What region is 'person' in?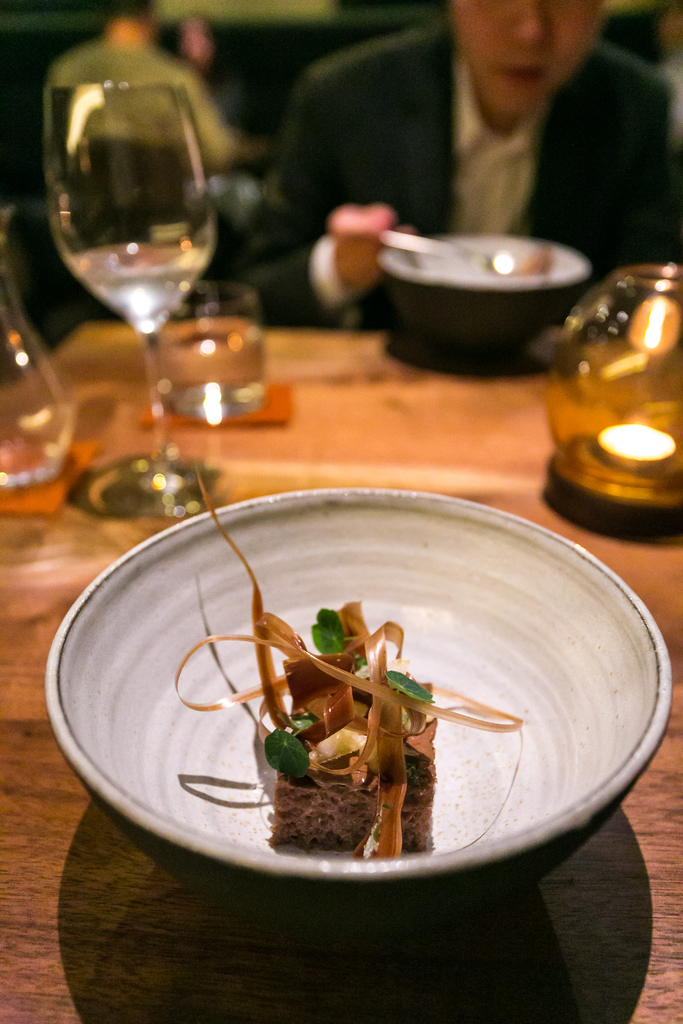
[left=244, top=0, right=682, bottom=321].
